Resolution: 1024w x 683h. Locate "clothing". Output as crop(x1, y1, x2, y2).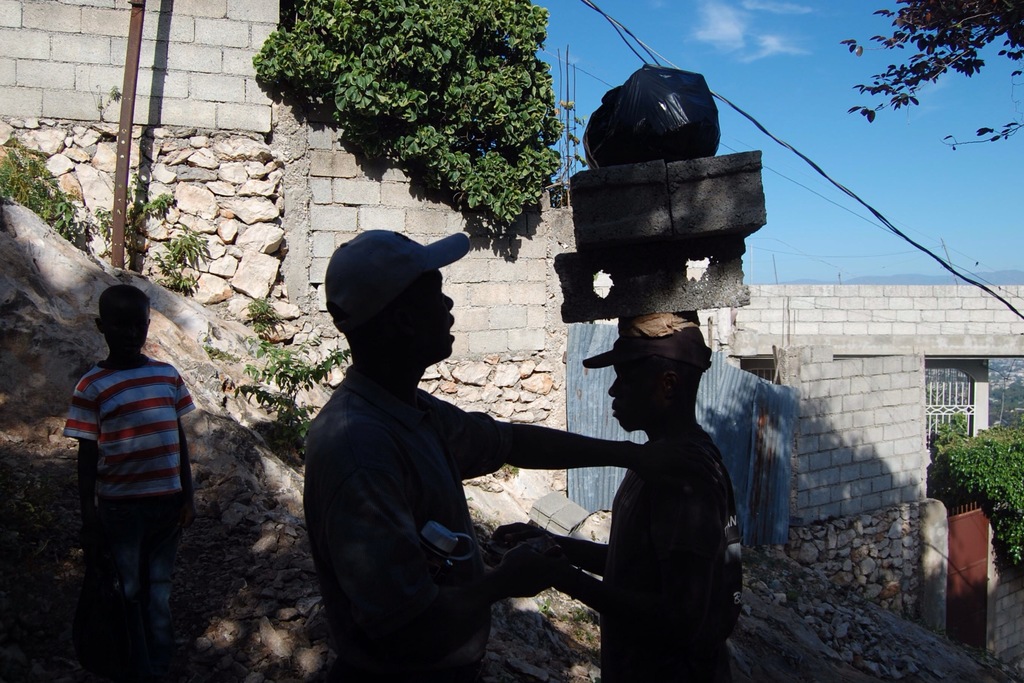
crop(598, 423, 744, 682).
